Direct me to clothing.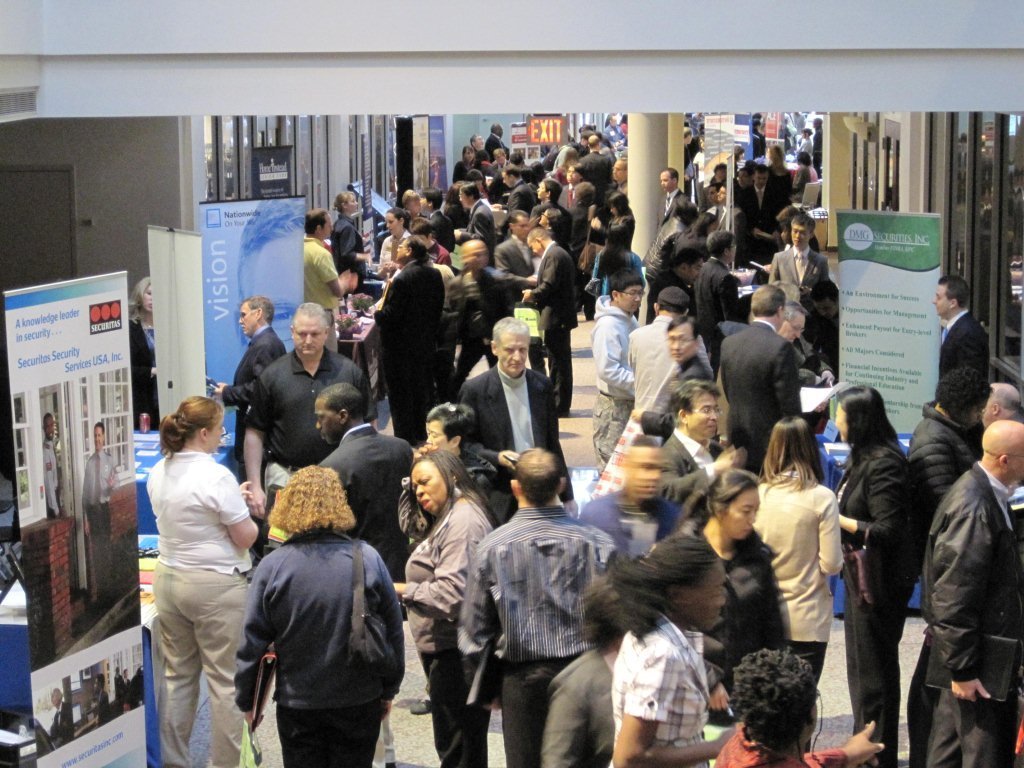
Direction: 337 206 367 306.
